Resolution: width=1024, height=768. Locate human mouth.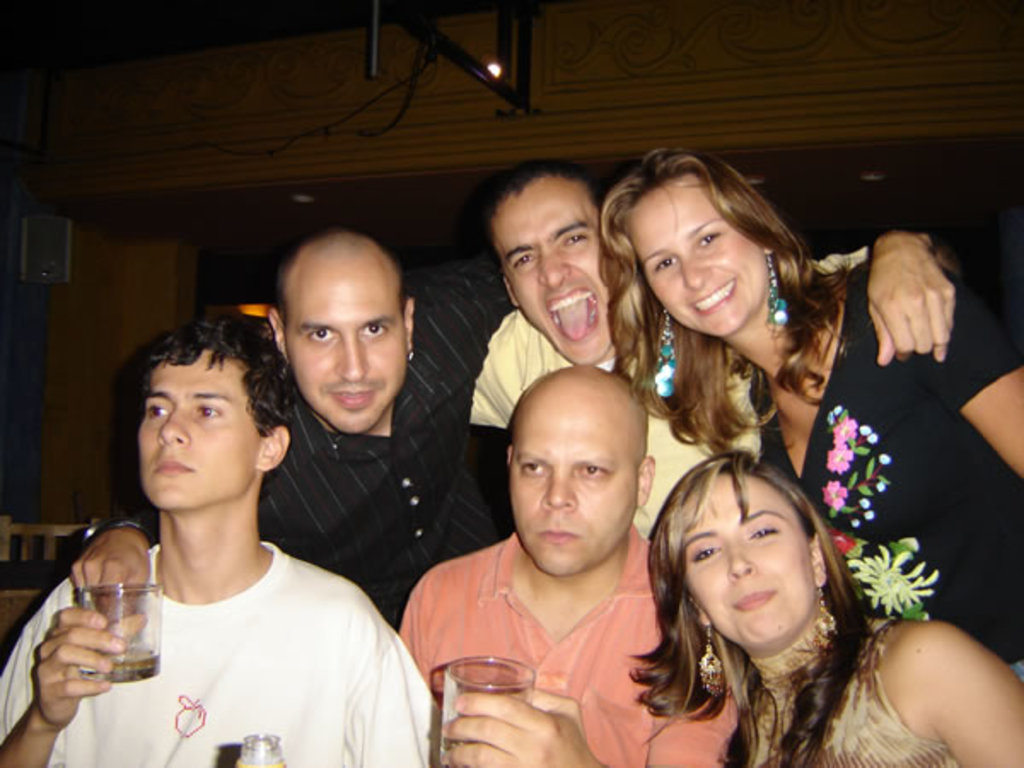
(725, 585, 775, 611).
